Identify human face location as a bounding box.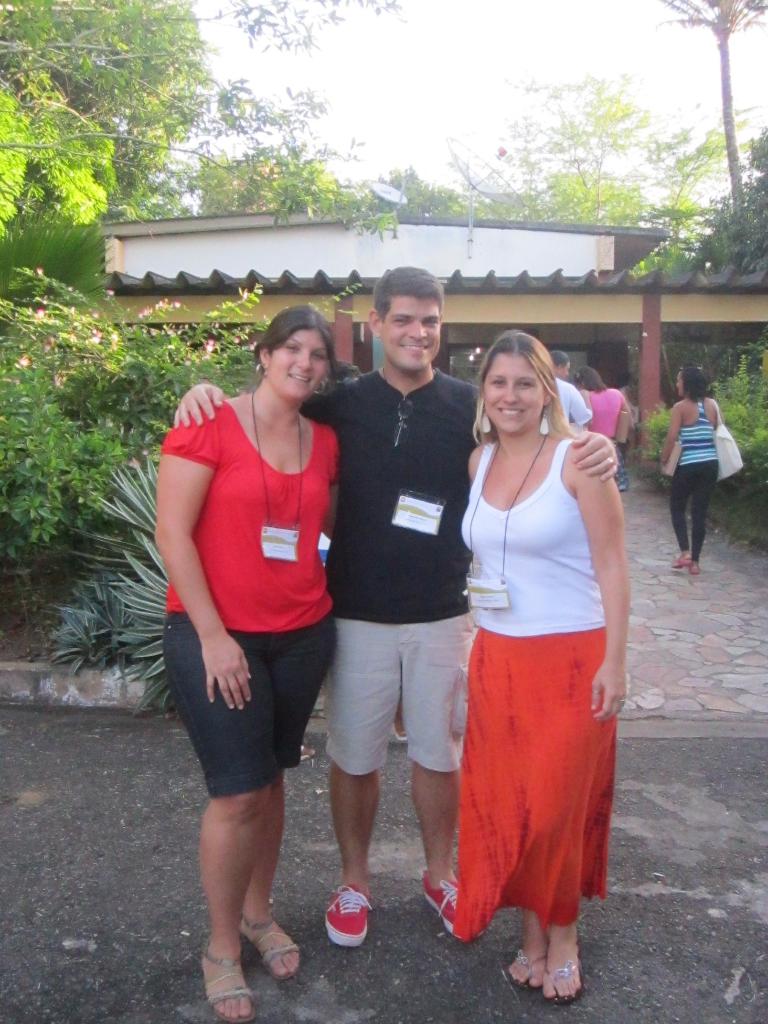
[left=269, top=331, right=332, bottom=399].
